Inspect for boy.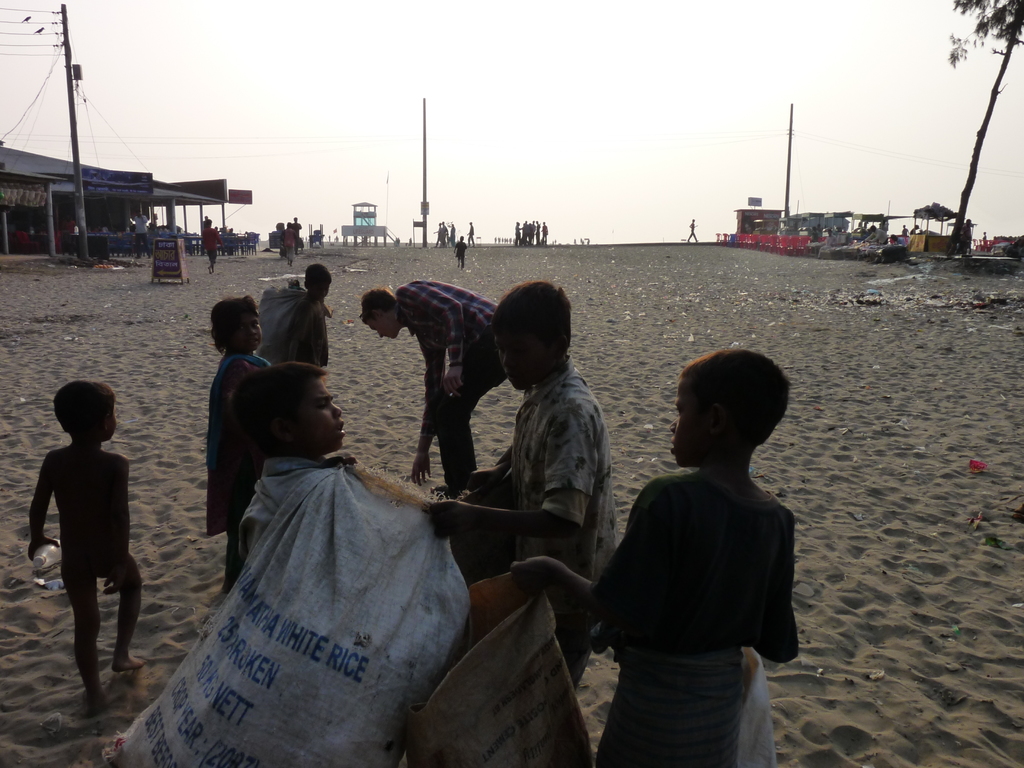
Inspection: (left=227, top=363, right=359, bottom=566).
